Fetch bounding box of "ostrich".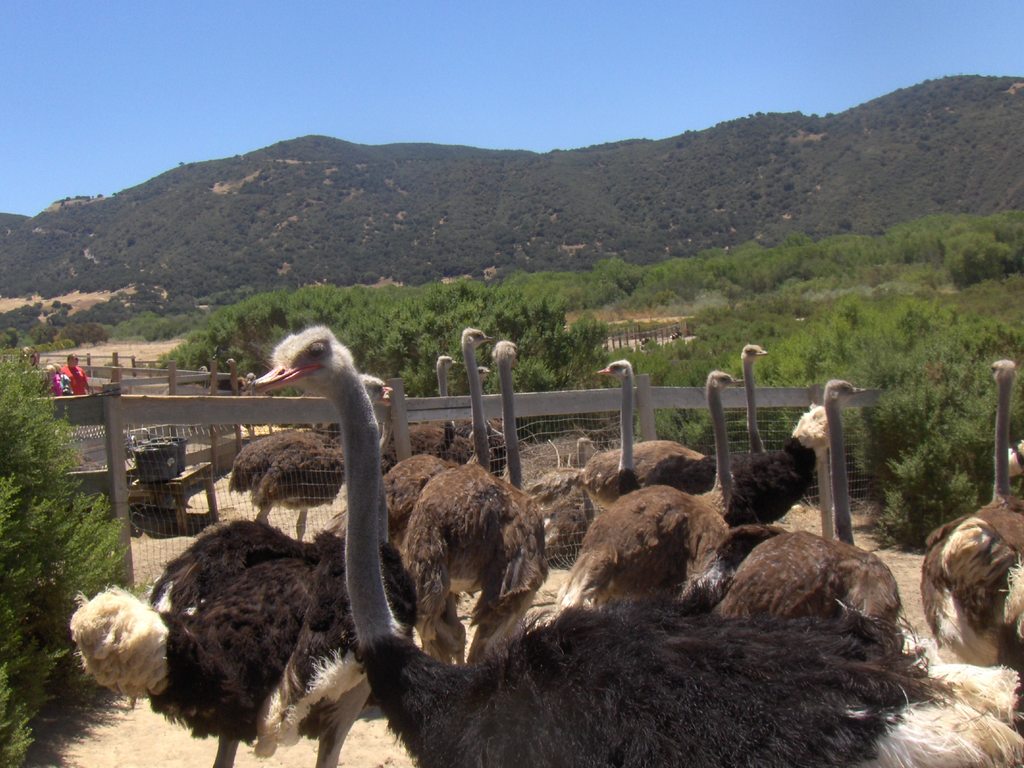
Bbox: 915,355,1023,674.
